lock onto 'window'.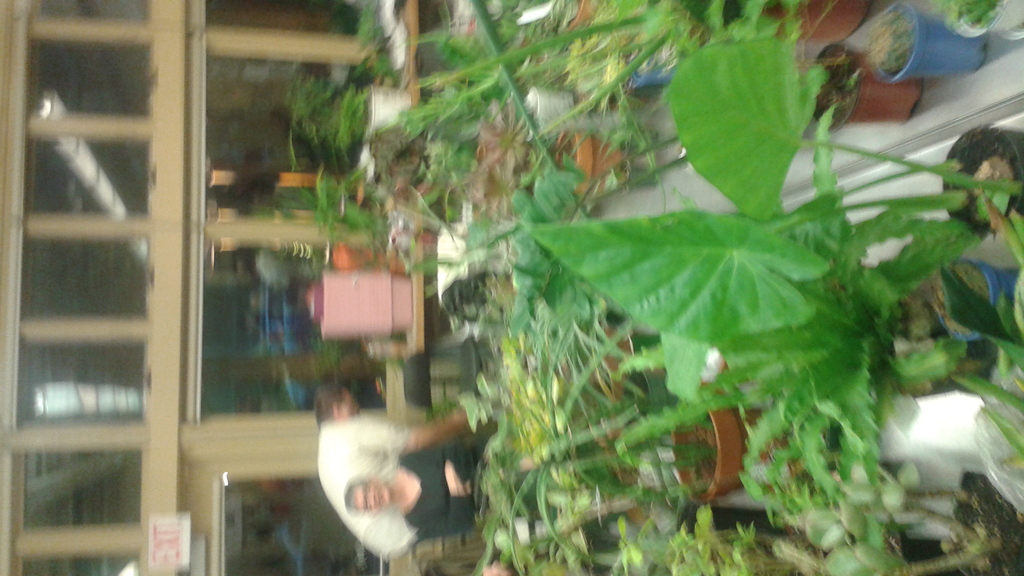
Locked: left=201, top=48, right=390, bottom=429.
